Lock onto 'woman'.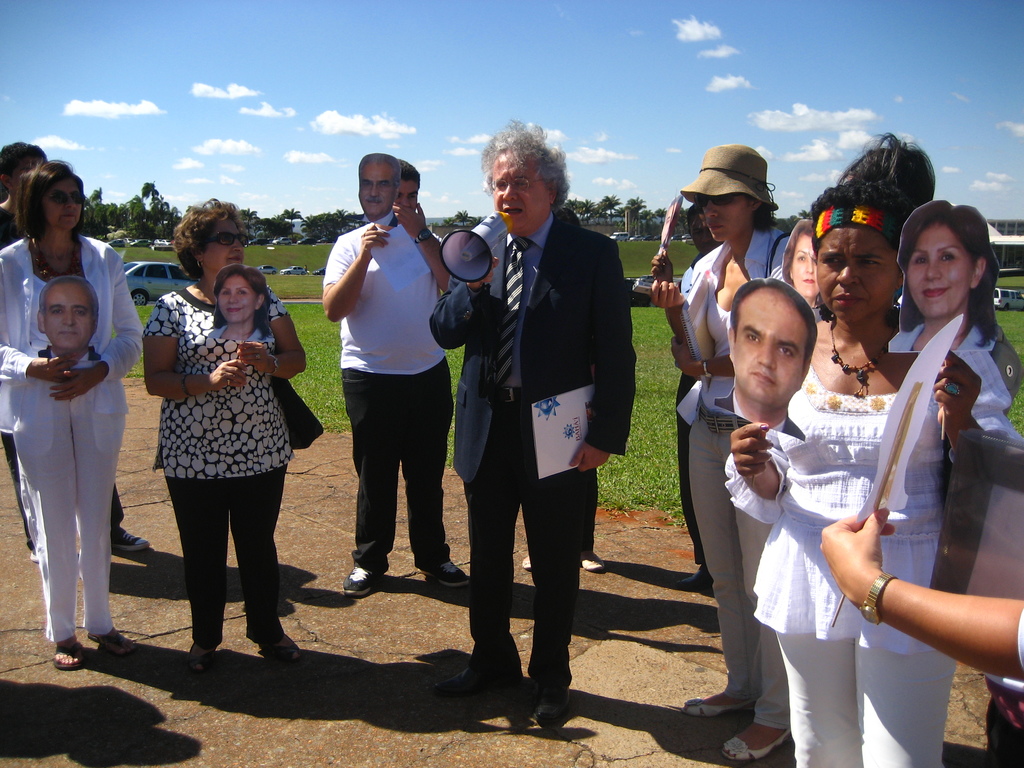
Locked: box(649, 138, 789, 763).
